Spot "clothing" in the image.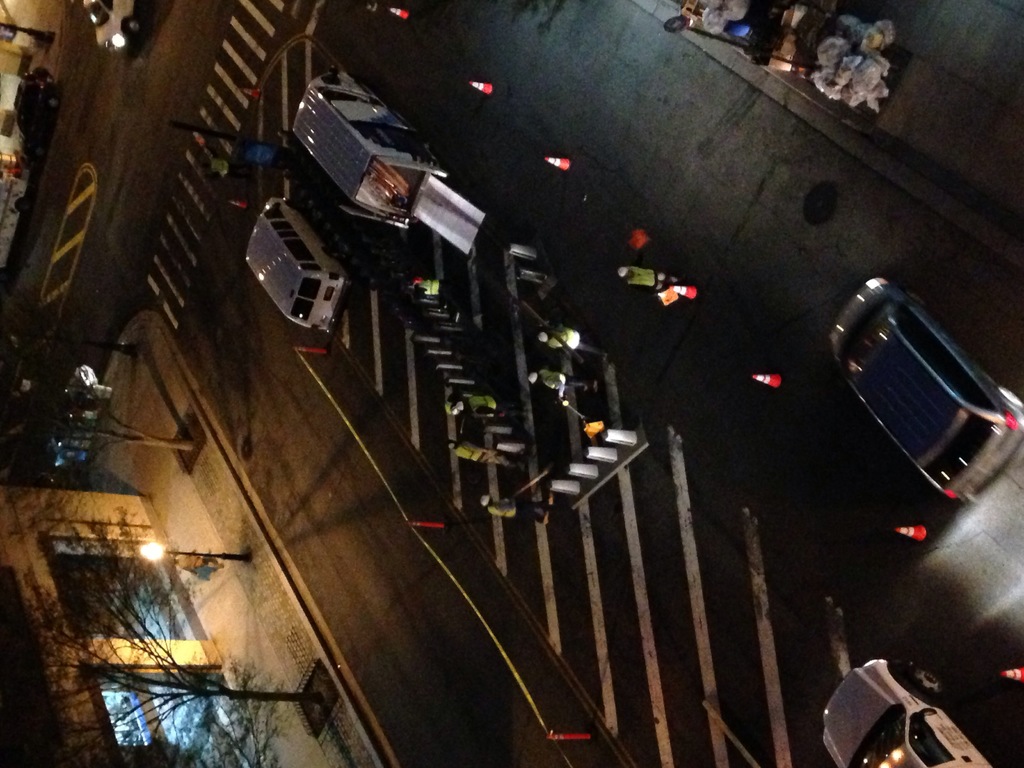
"clothing" found at [x1=543, y1=371, x2=589, y2=397].
